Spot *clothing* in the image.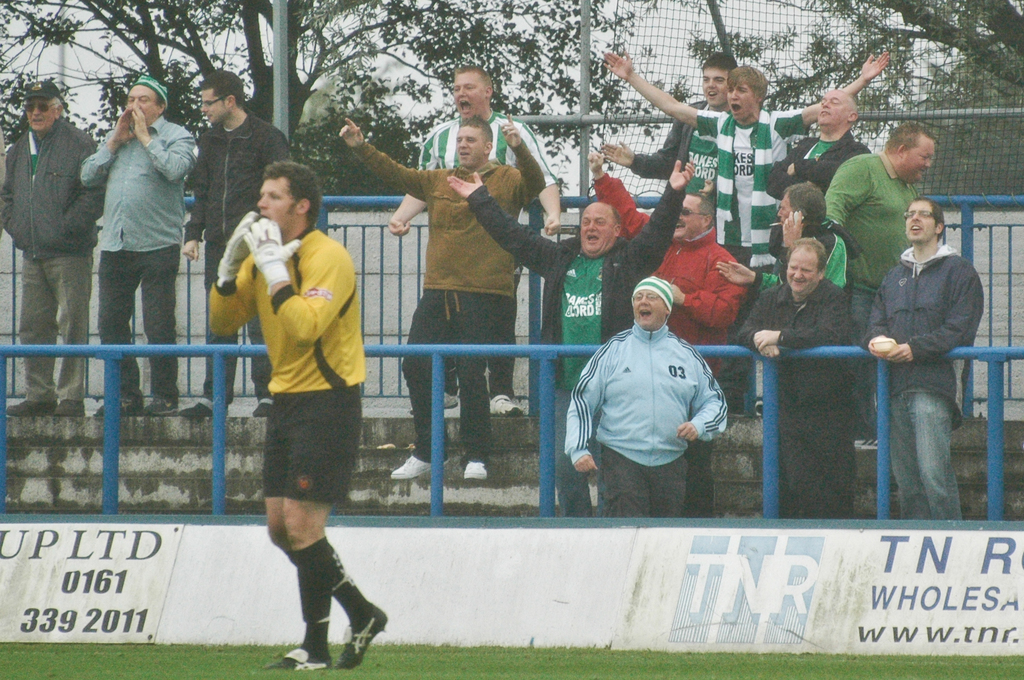
*clothing* found at (99,235,177,396).
